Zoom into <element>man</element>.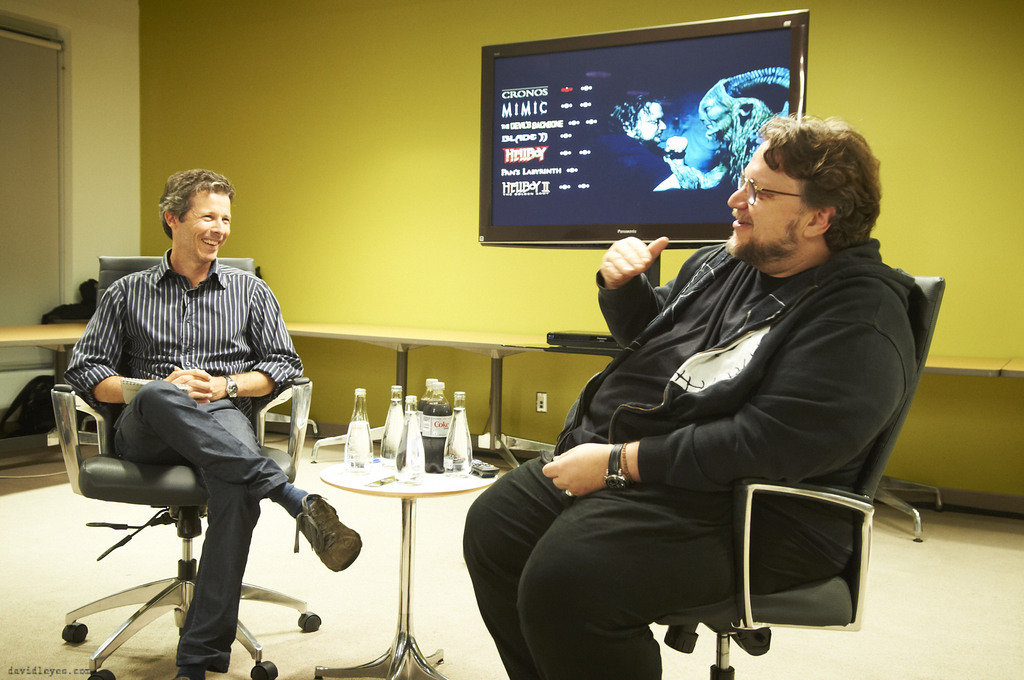
Zoom target: [64, 171, 364, 679].
